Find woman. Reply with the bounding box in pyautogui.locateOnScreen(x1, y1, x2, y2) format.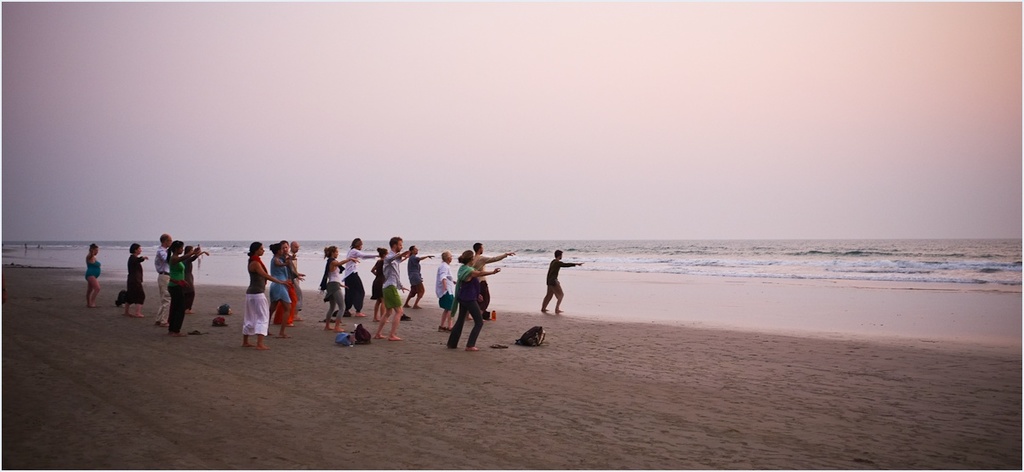
pyautogui.locateOnScreen(184, 247, 210, 313).
